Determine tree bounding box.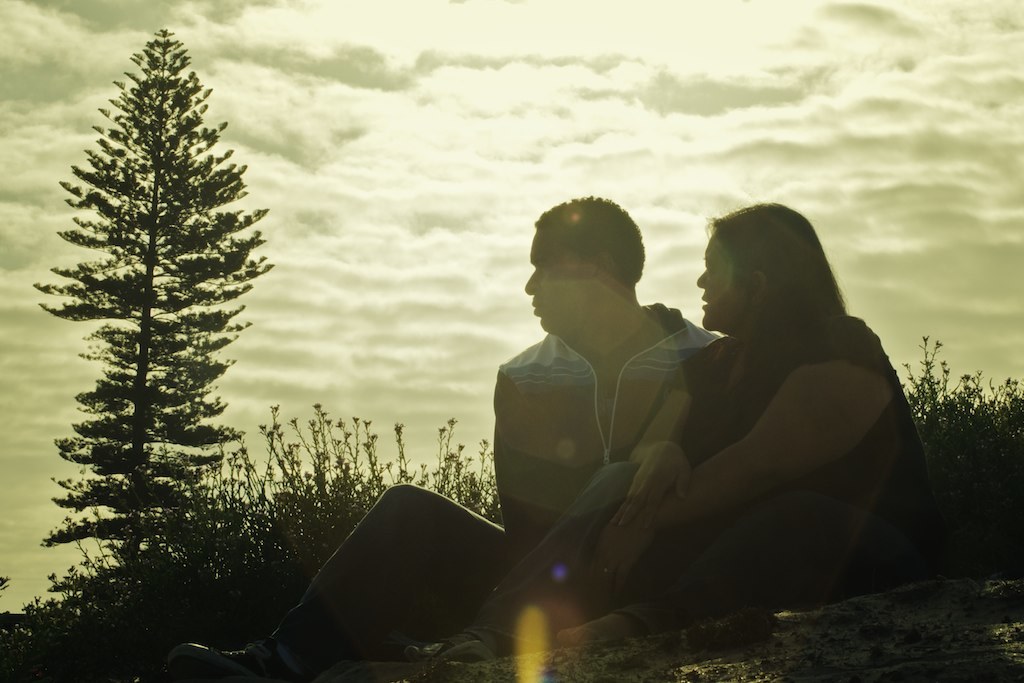
Determined: pyautogui.locateOnScreen(25, 26, 271, 626).
